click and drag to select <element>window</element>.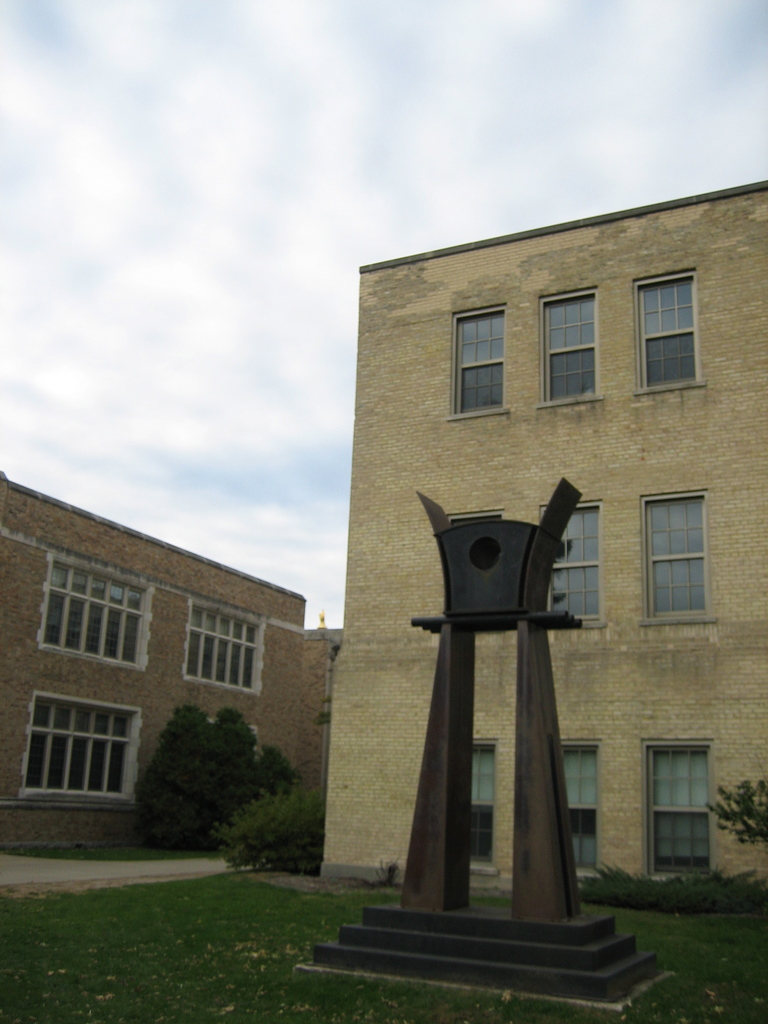
Selection: region(37, 690, 131, 802).
